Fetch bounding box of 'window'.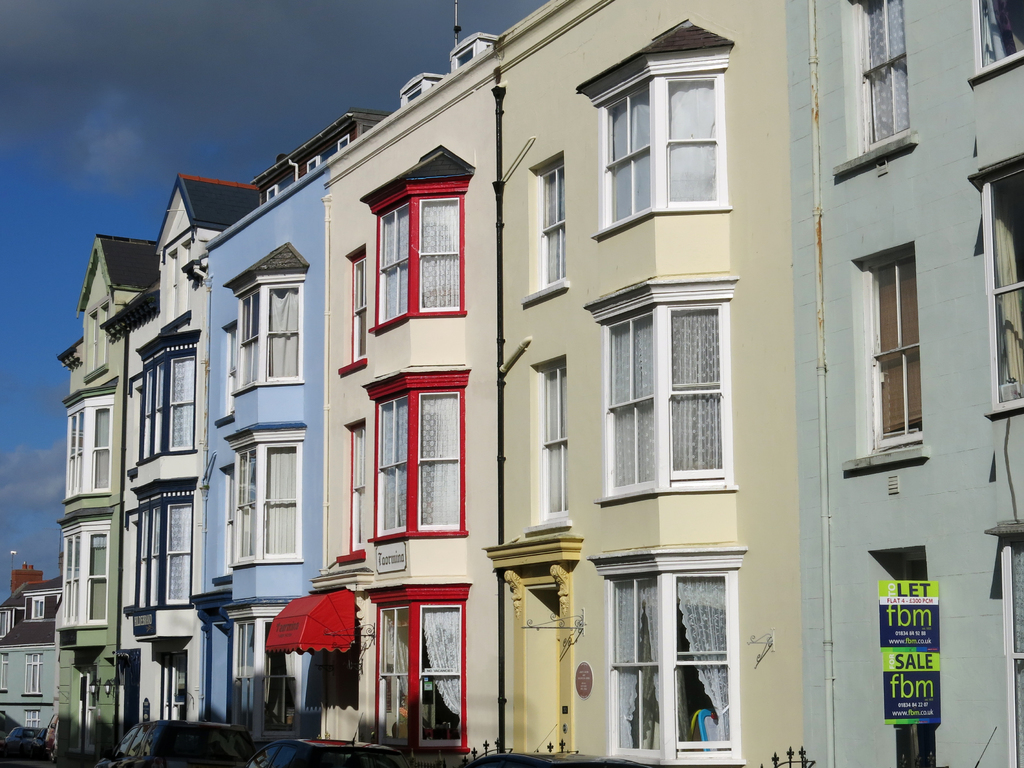
Bbox: (left=0, top=610, right=13, bottom=639).
